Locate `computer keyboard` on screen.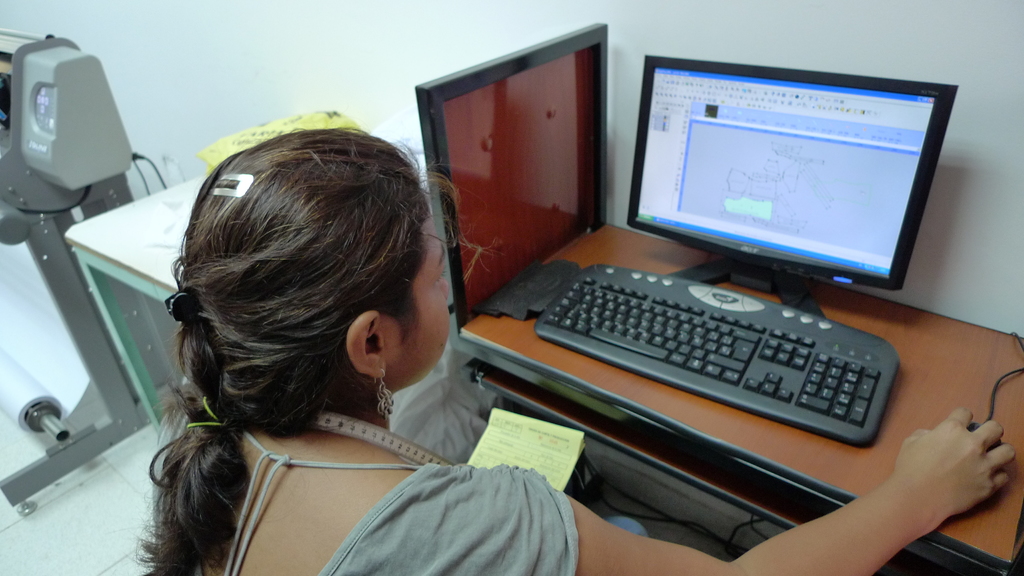
On screen at x1=535 y1=262 x2=899 y2=449.
